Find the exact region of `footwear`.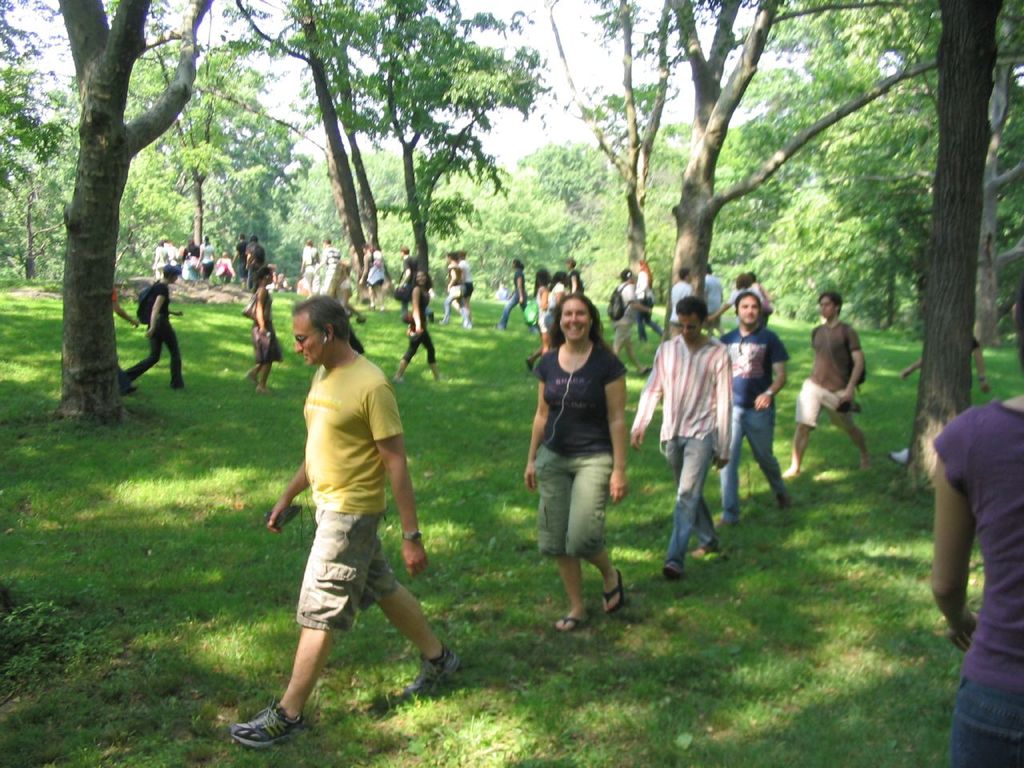
Exact region: select_region(691, 550, 718, 572).
